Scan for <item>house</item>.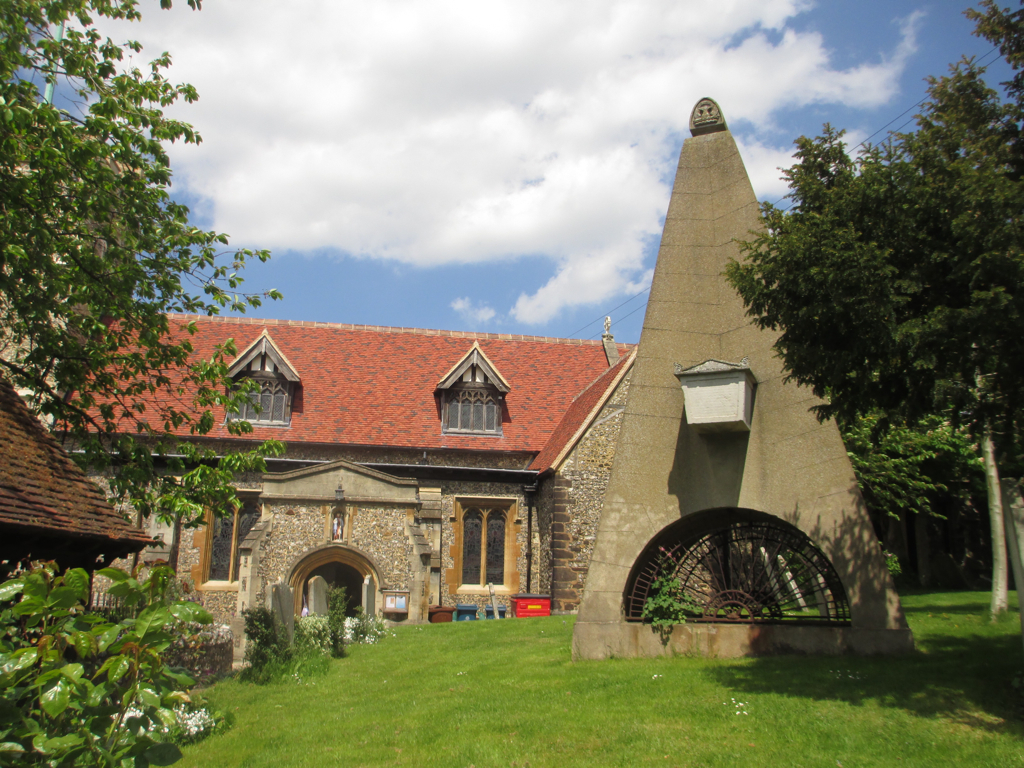
Scan result: 5, 364, 149, 622.
